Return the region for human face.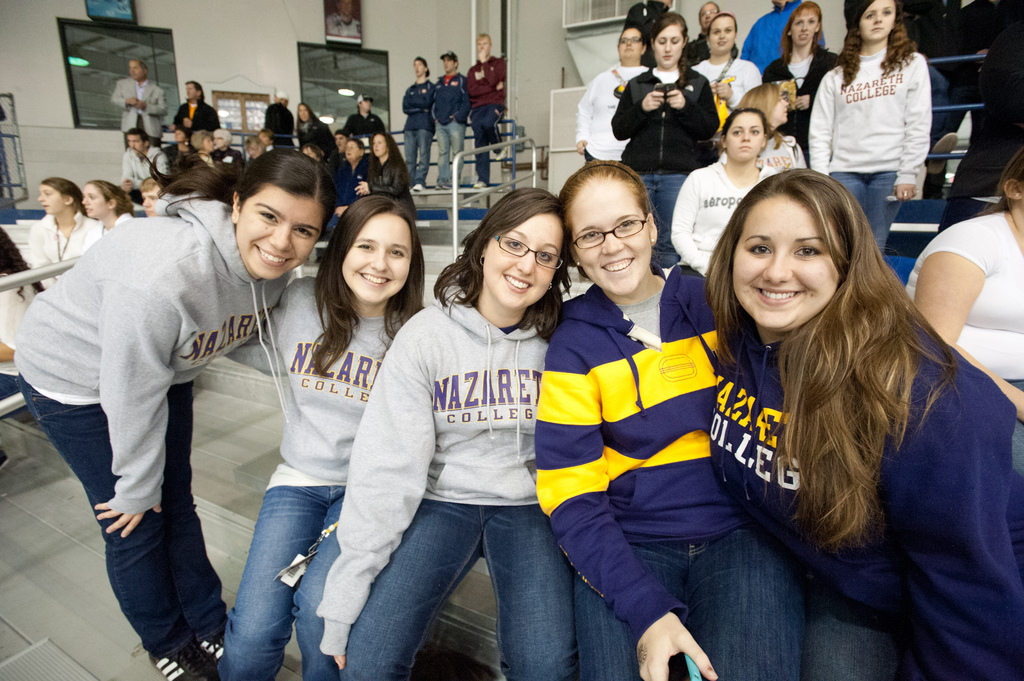
box(862, 0, 897, 38).
